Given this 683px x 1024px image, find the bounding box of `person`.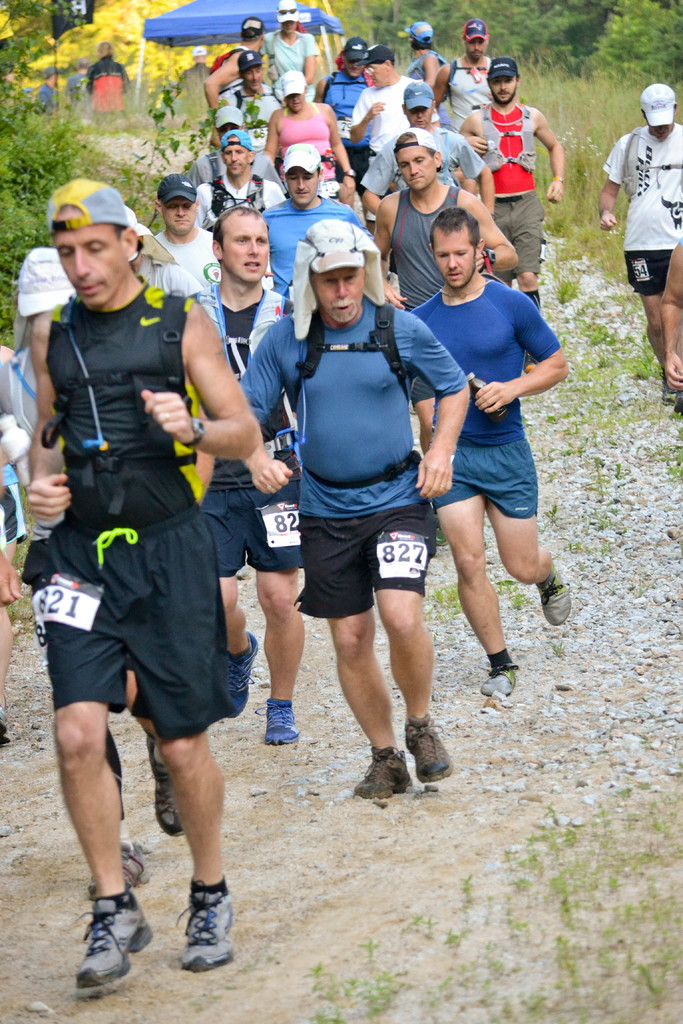
<region>407, 207, 573, 703</region>.
